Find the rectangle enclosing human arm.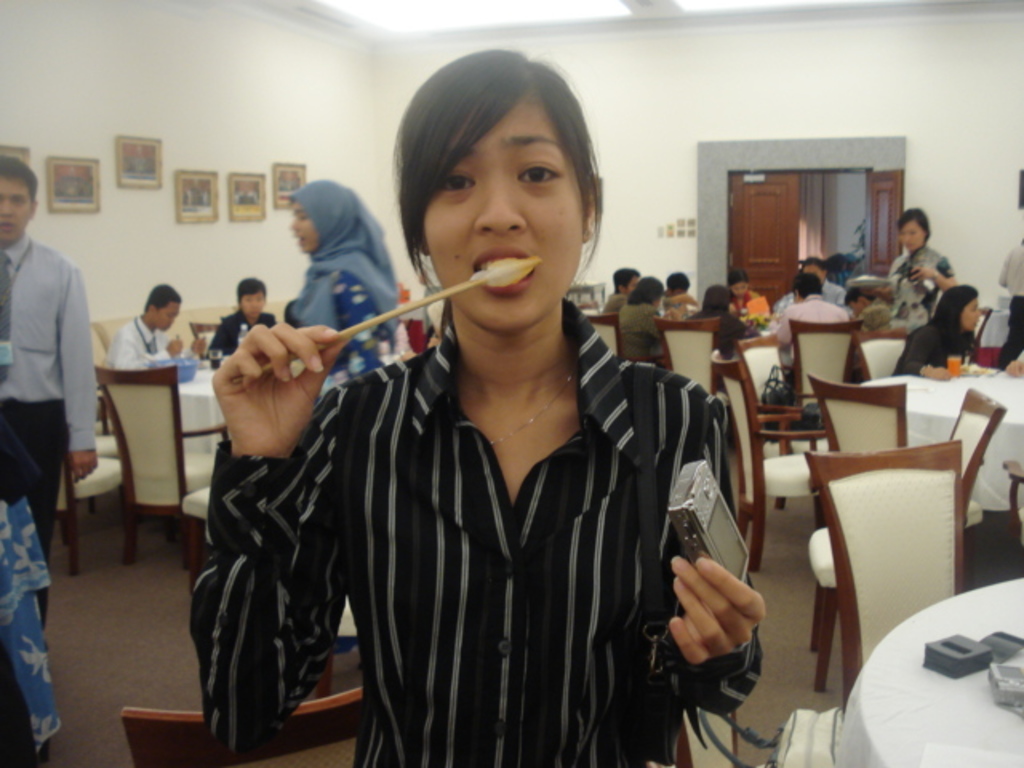
[x1=187, y1=325, x2=350, y2=749].
